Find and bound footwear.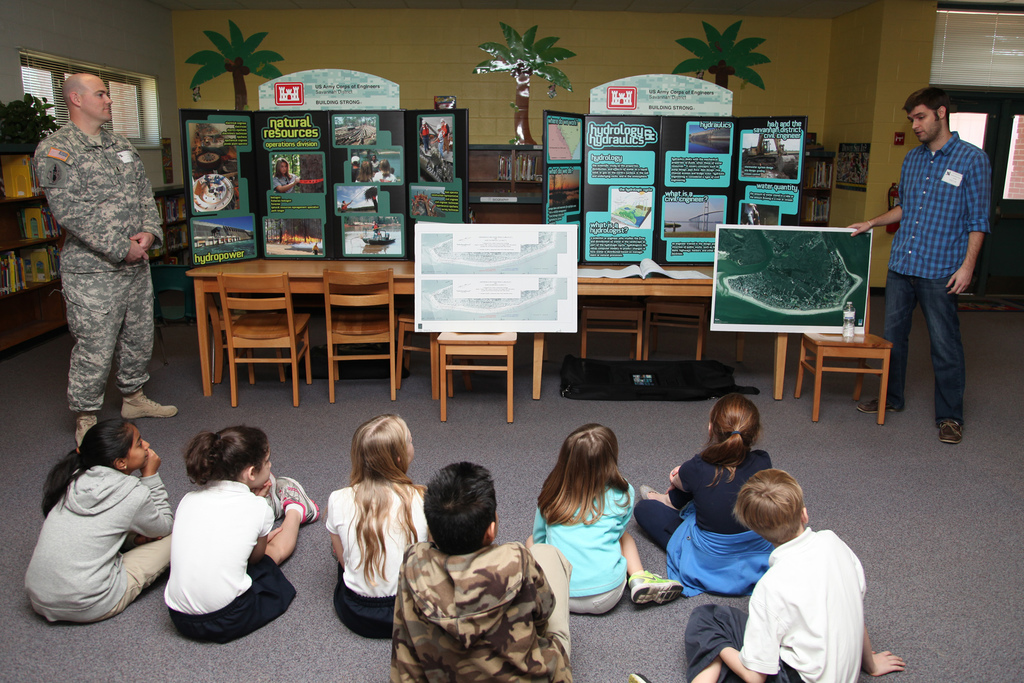
Bound: bbox(118, 384, 175, 420).
